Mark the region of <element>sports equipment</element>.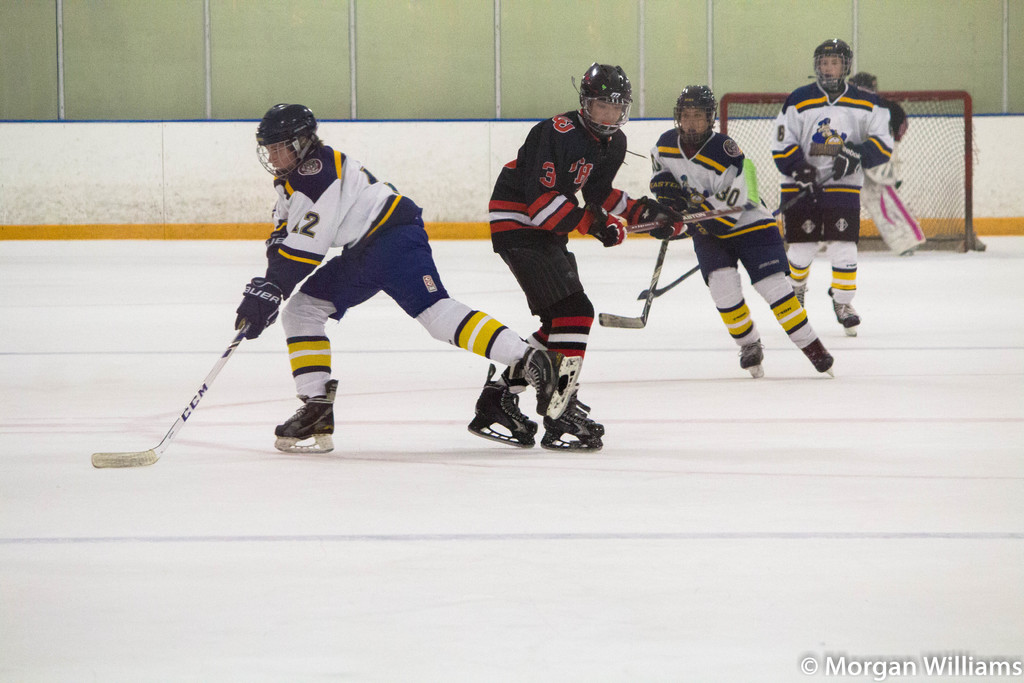
Region: bbox(652, 177, 689, 204).
